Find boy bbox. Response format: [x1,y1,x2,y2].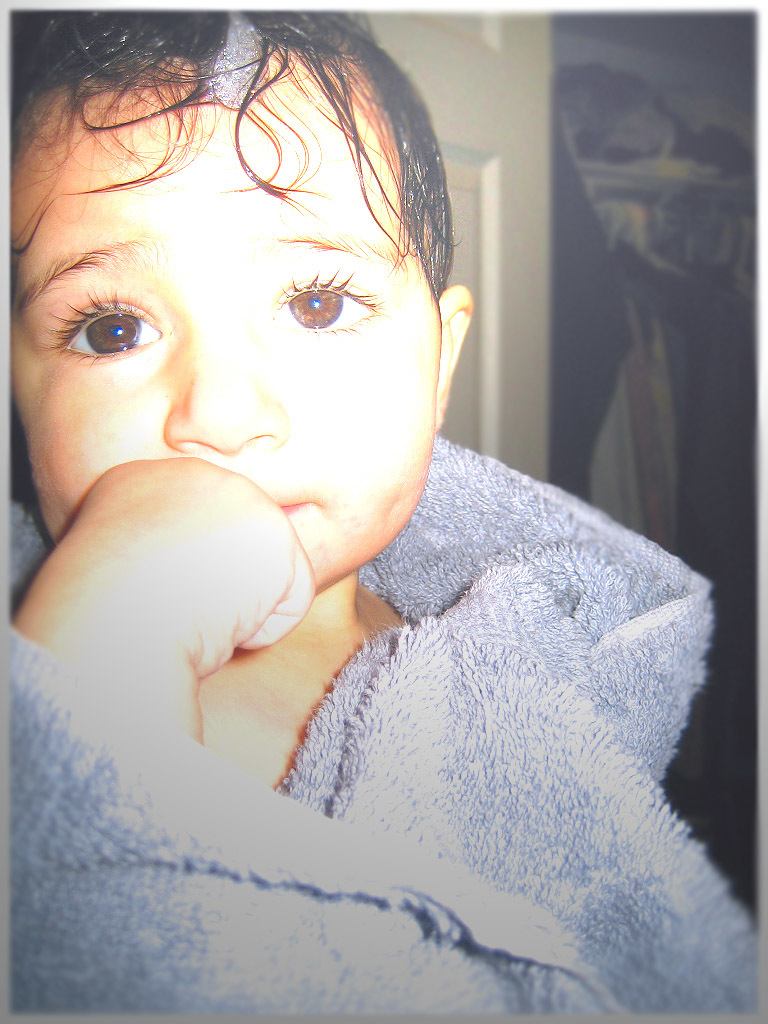
[37,52,694,999].
